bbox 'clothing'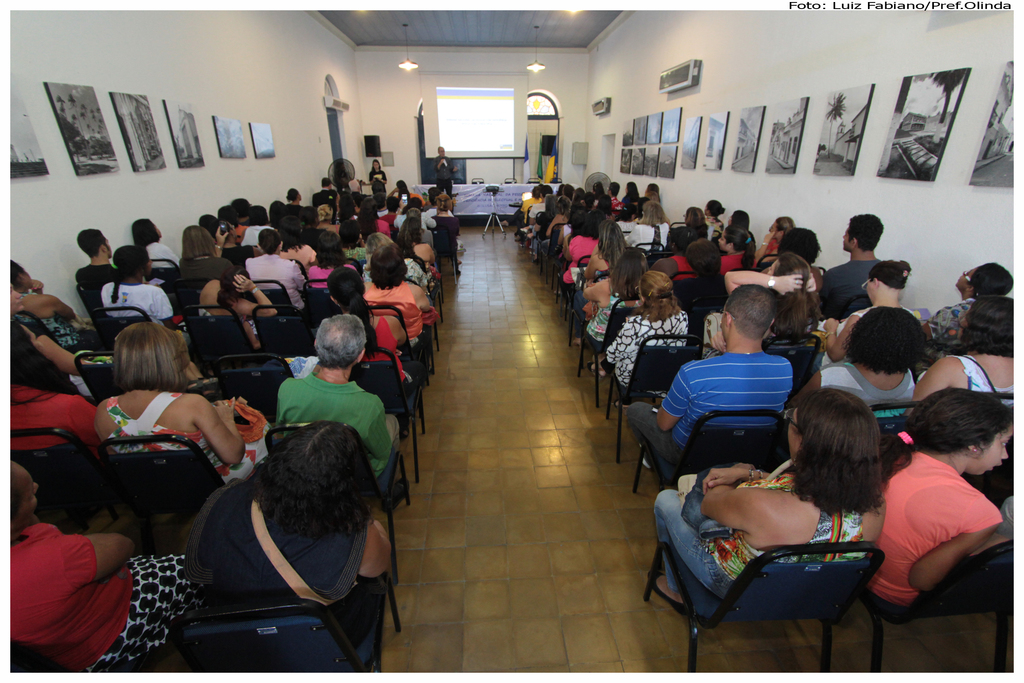
bbox=[7, 375, 103, 452]
